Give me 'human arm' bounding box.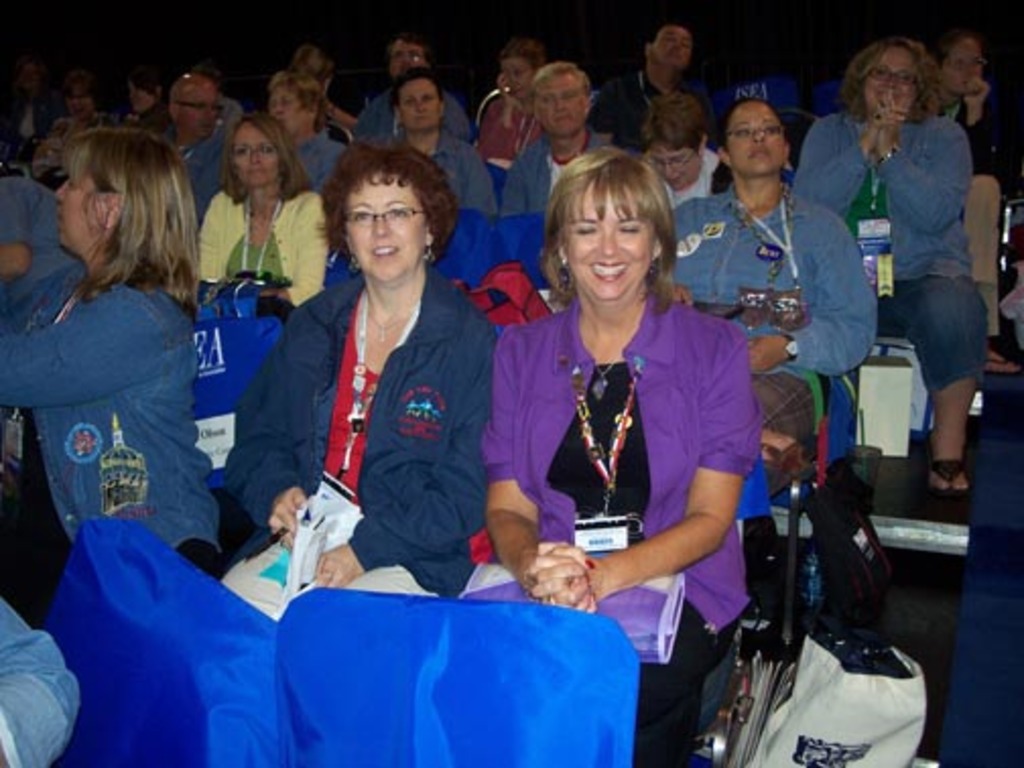
rect(303, 325, 510, 583).
